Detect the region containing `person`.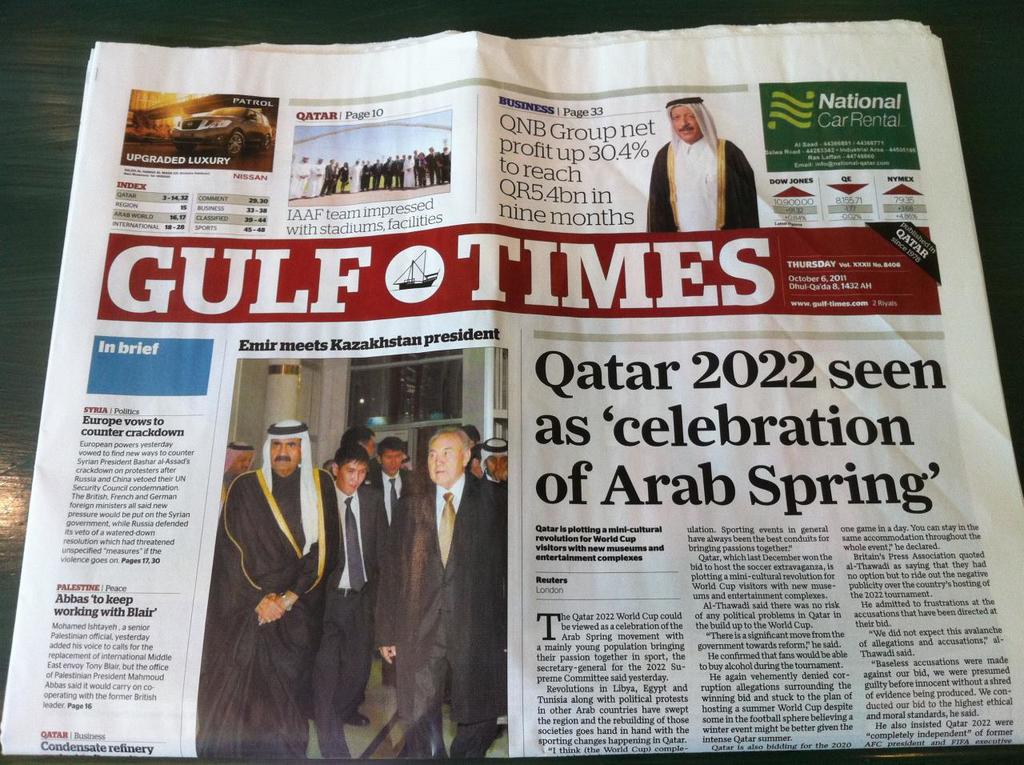
box=[209, 390, 329, 753].
